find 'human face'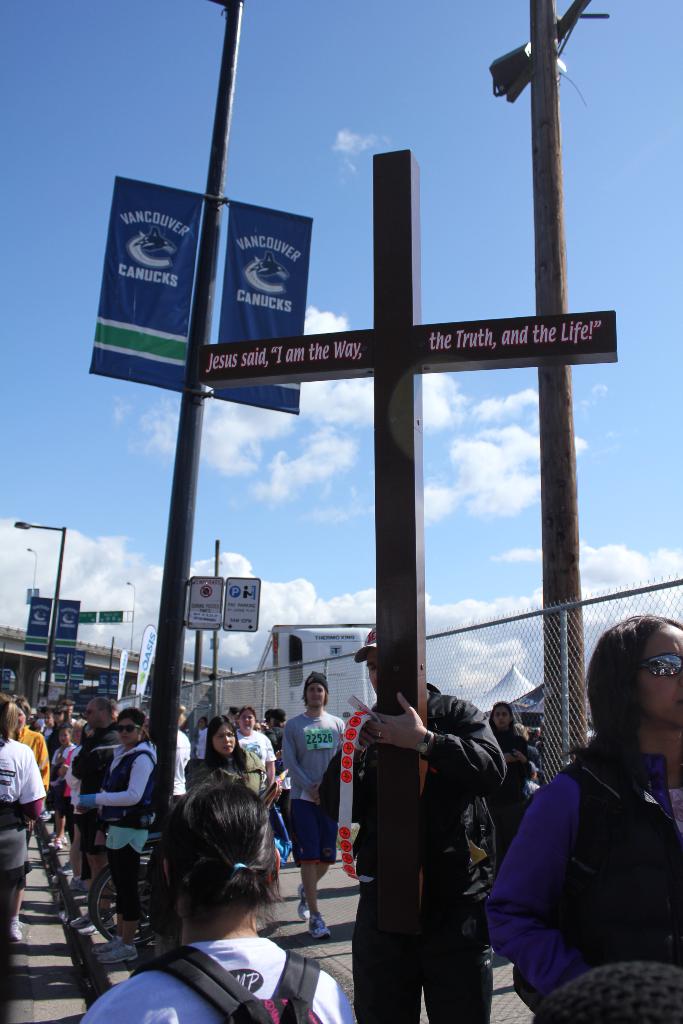
[82,698,102,729]
